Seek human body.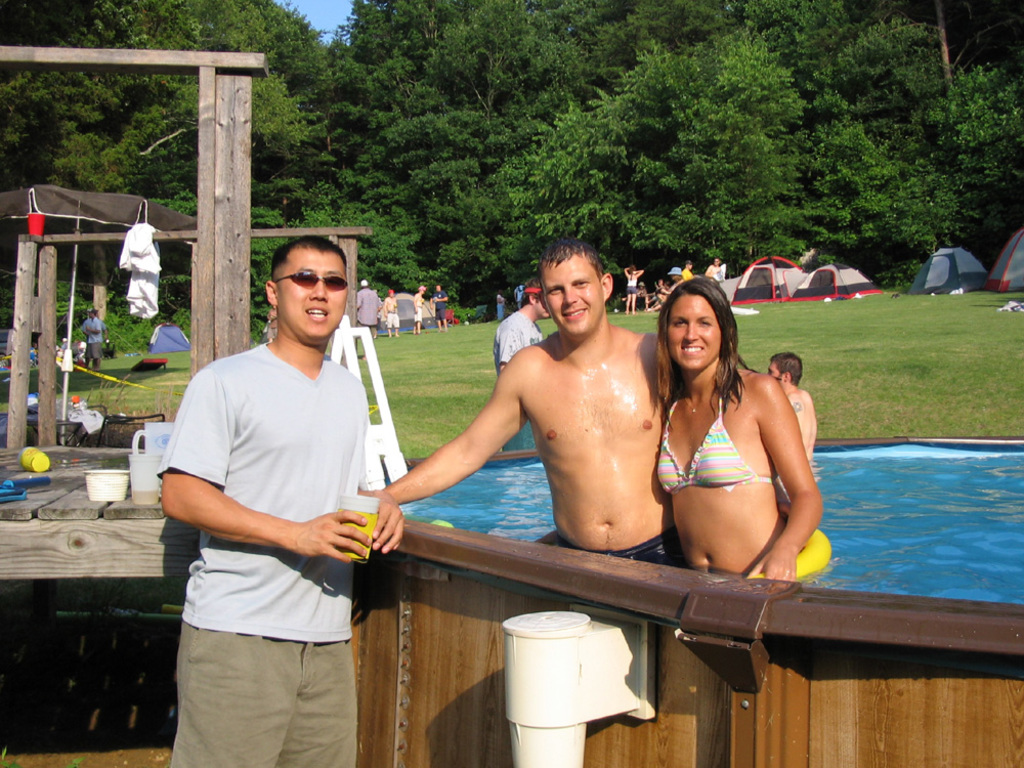
box(86, 301, 104, 372).
